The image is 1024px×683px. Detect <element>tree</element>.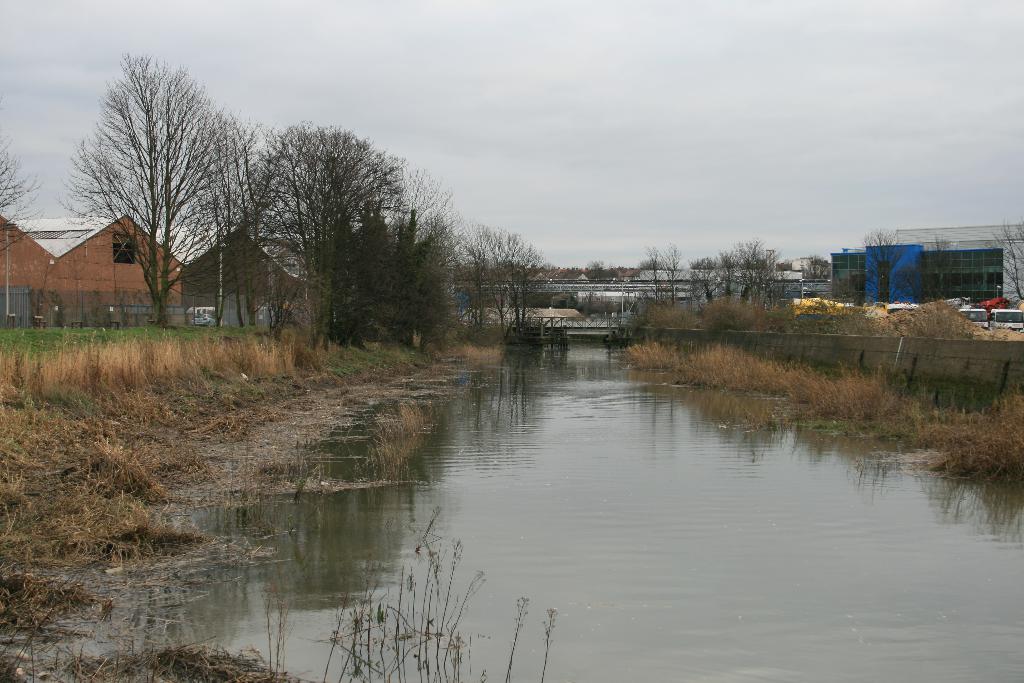
Detection: (x1=456, y1=216, x2=483, y2=327).
